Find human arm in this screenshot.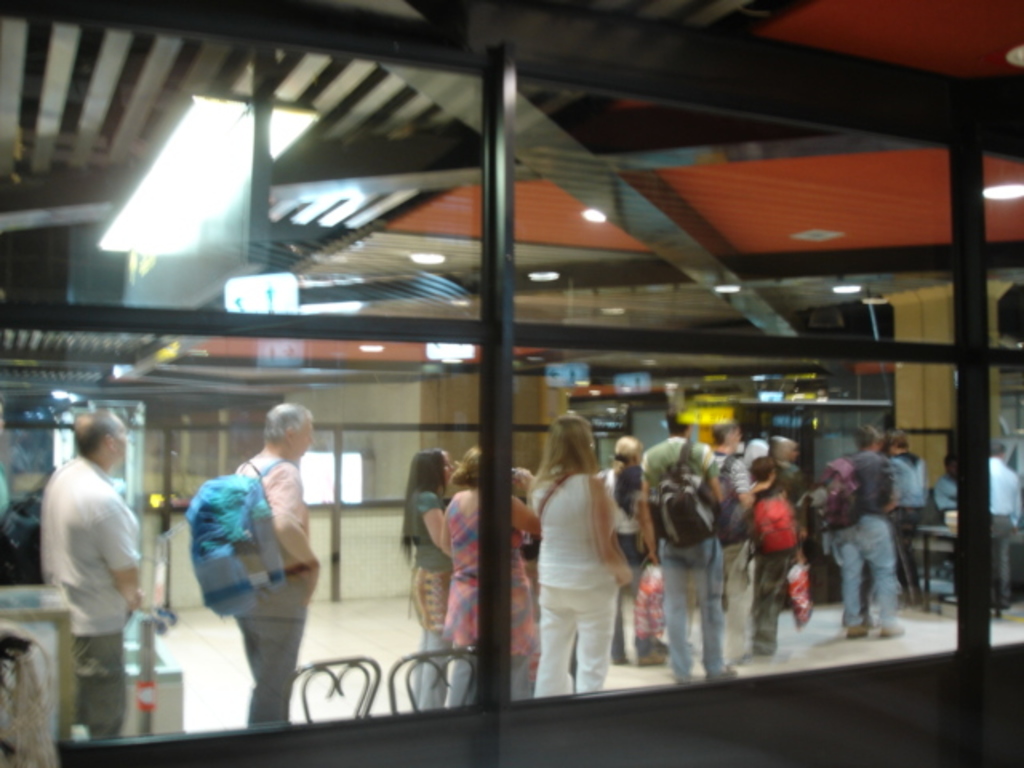
The bounding box for human arm is Rect(416, 490, 445, 547).
